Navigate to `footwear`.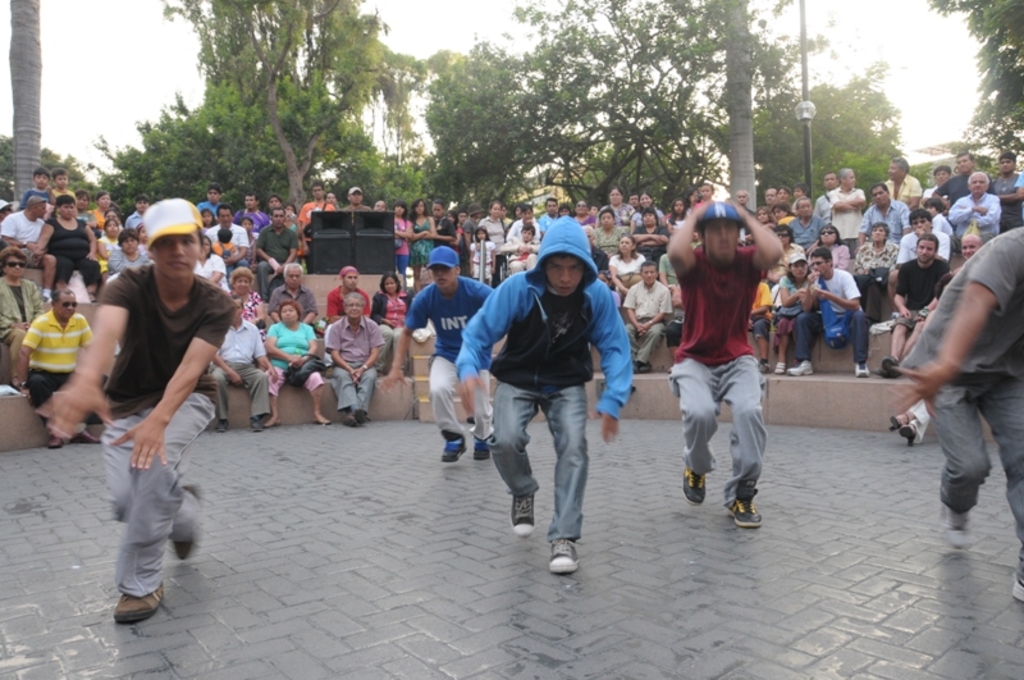
Navigation target: crop(774, 361, 787, 370).
